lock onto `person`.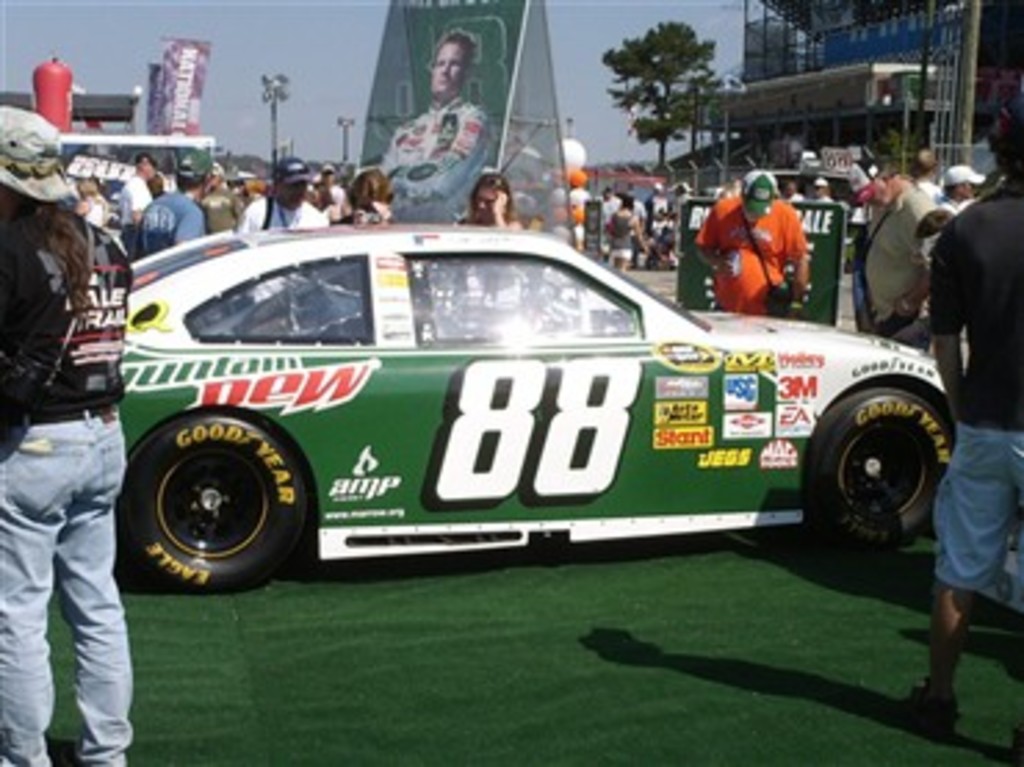
Locked: select_region(382, 25, 506, 219).
